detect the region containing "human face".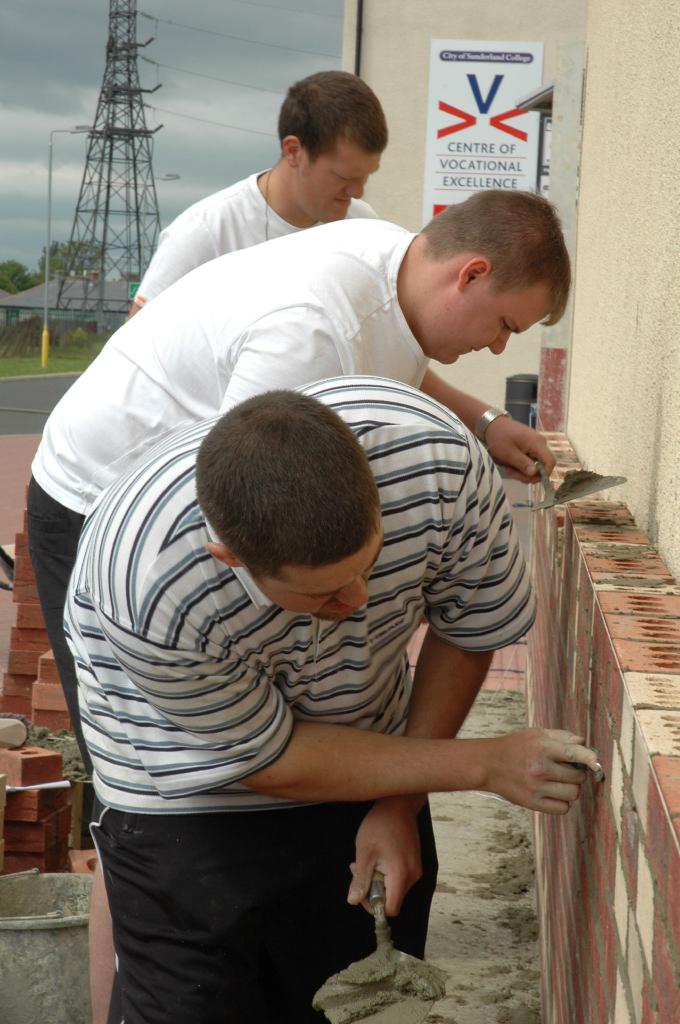
[300, 155, 382, 220].
